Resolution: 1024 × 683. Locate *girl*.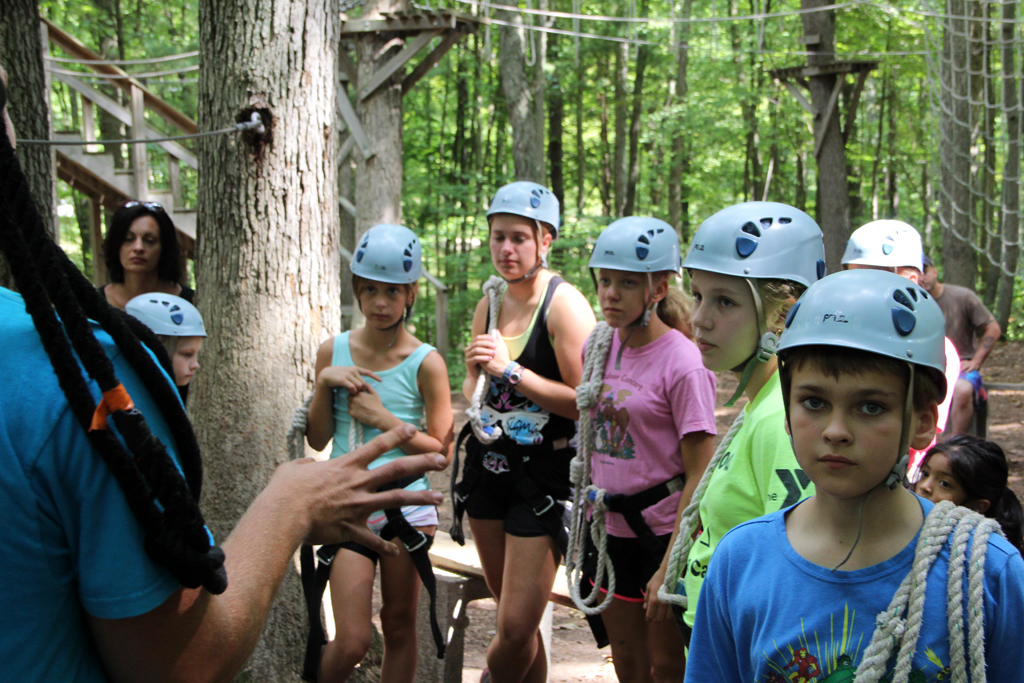
461:181:594:682.
